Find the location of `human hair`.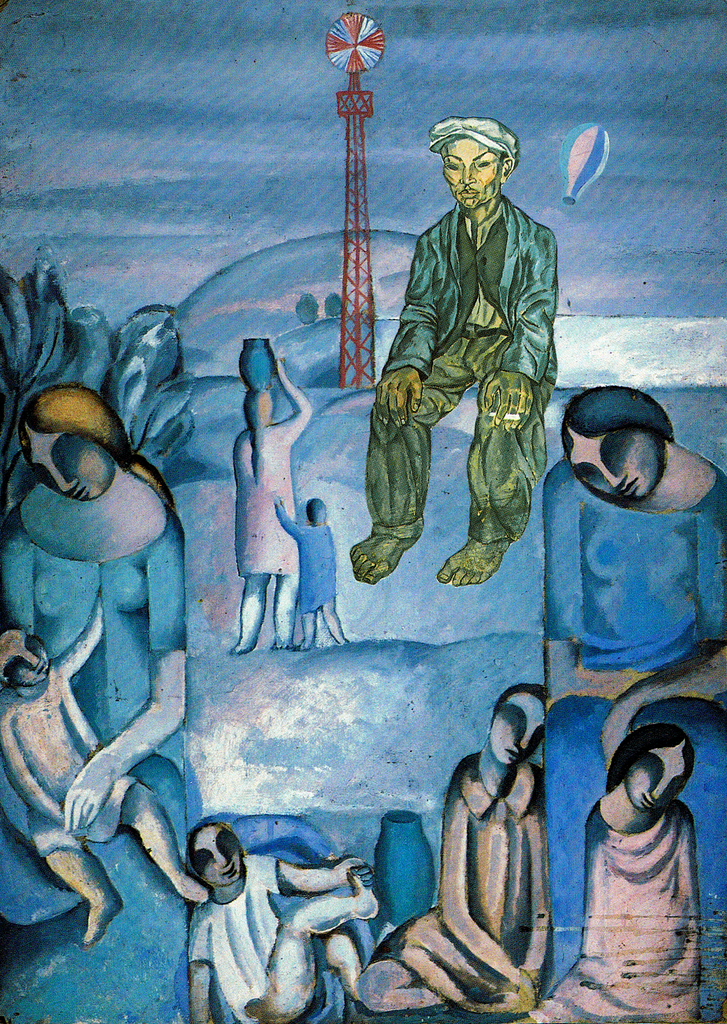
Location: detection(496, 678, 552, 707).
